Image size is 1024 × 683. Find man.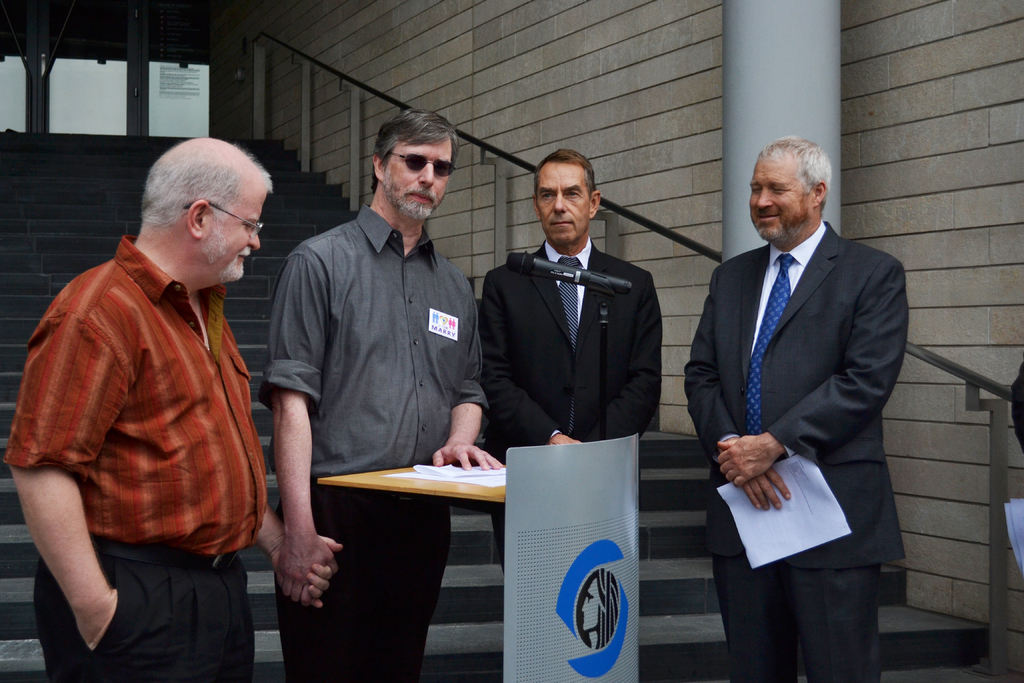
region(1, 124, 302, 682).
